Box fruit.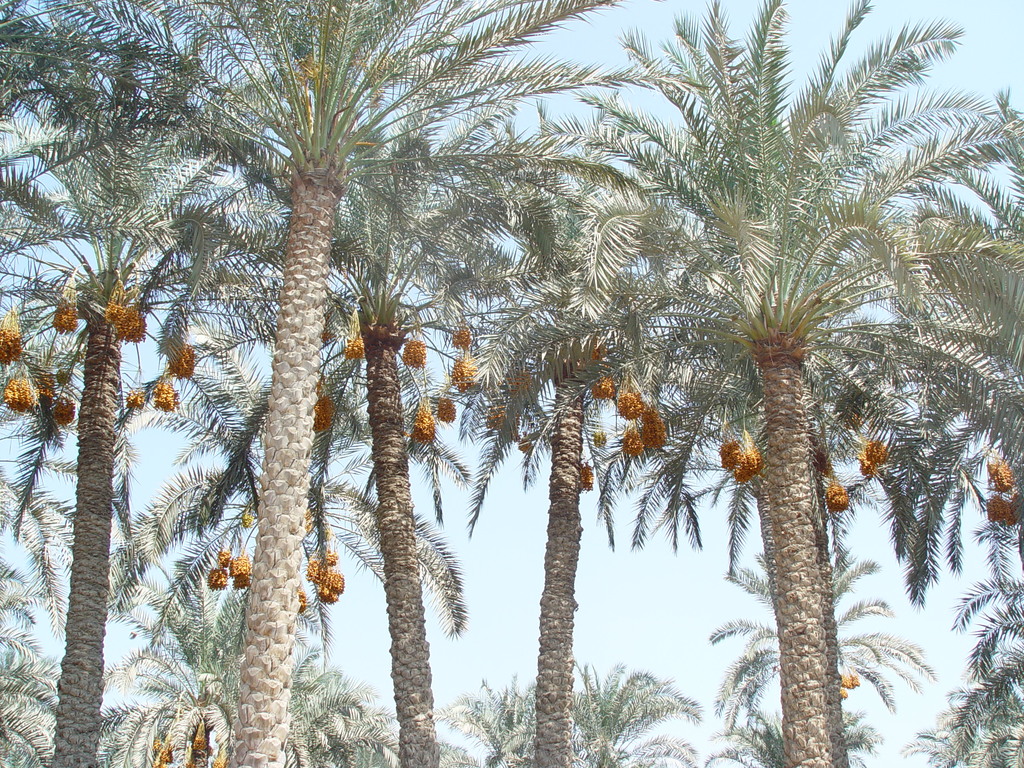
[984, 497, 1016, 528].
